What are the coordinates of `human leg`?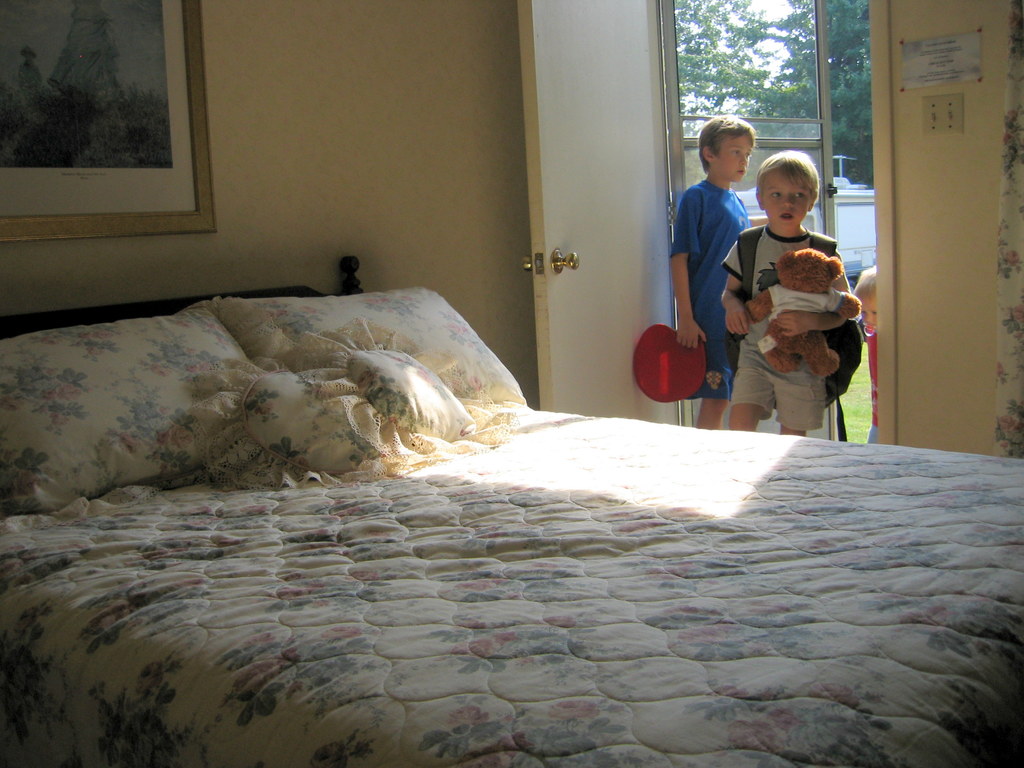
693,356,734,429.
